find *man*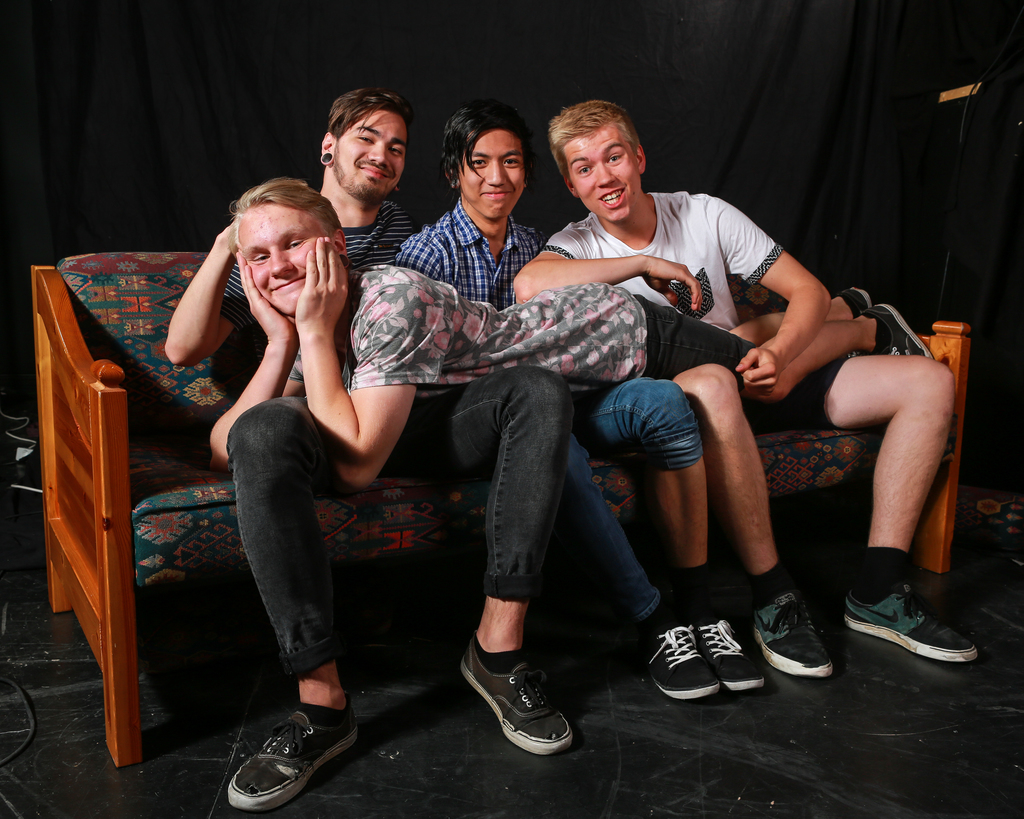
box(164, 86, 573, 815)
